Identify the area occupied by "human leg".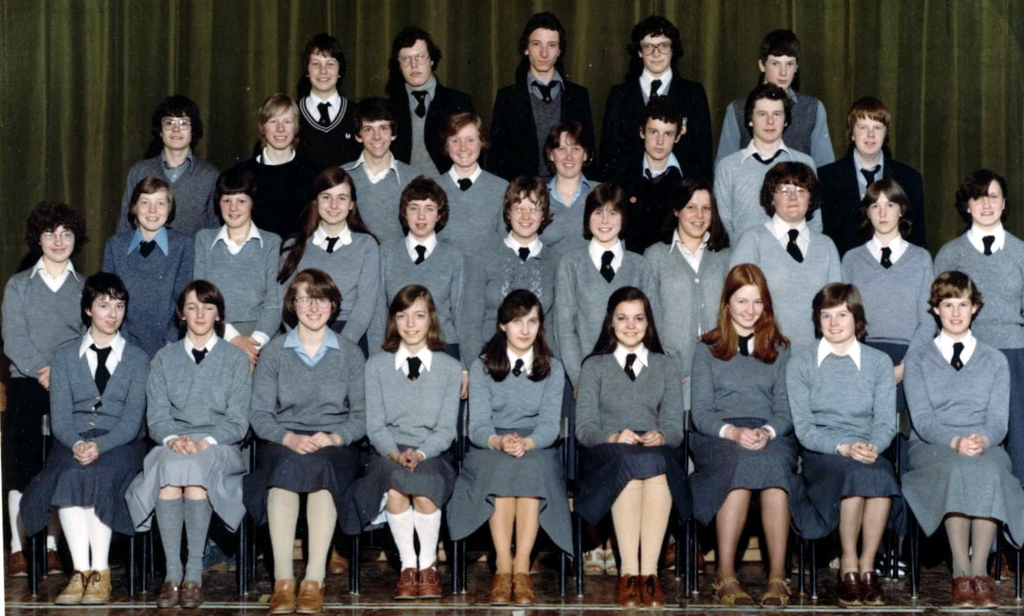
Area: (left=267, top=489, right=299, bottom=612).
